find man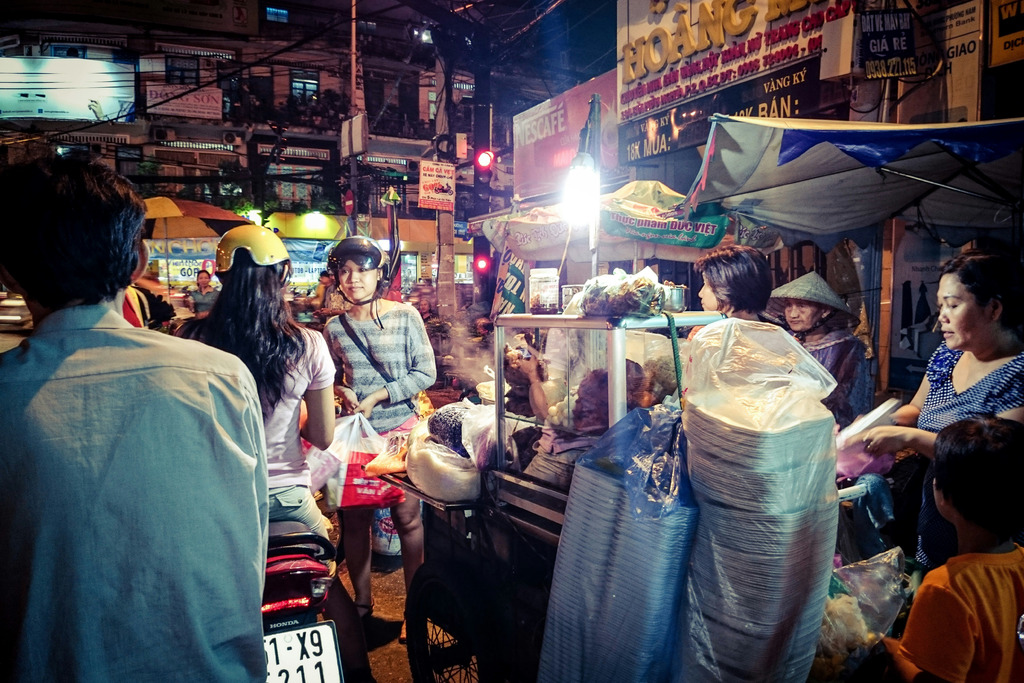
0/146/265/682
